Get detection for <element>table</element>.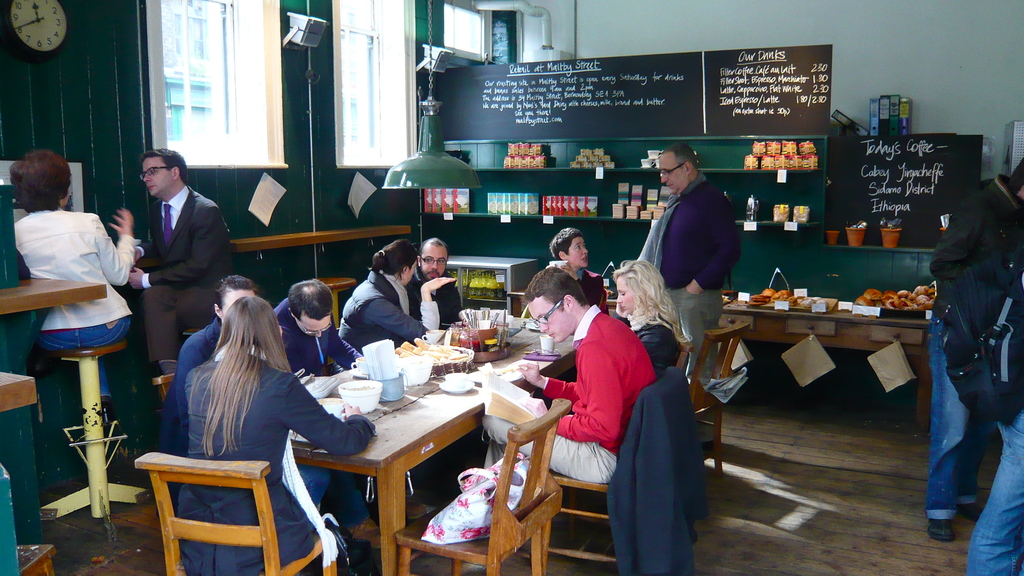
Detection: [282, 308, 580, 575].
